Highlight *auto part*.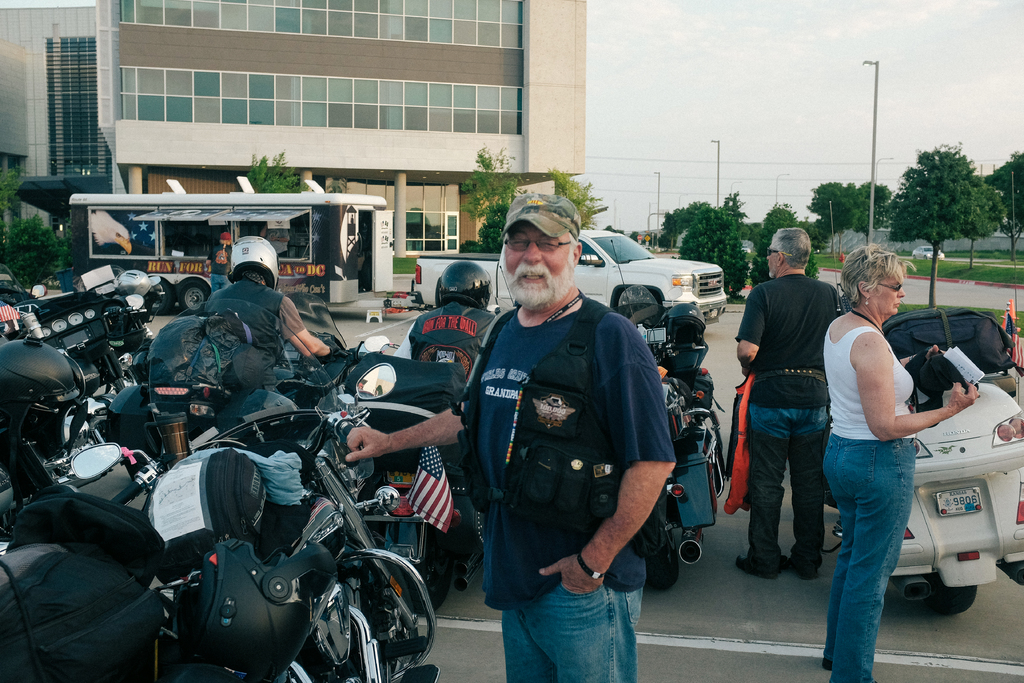
Highlighted region: box(568, 242, 600, 274).
